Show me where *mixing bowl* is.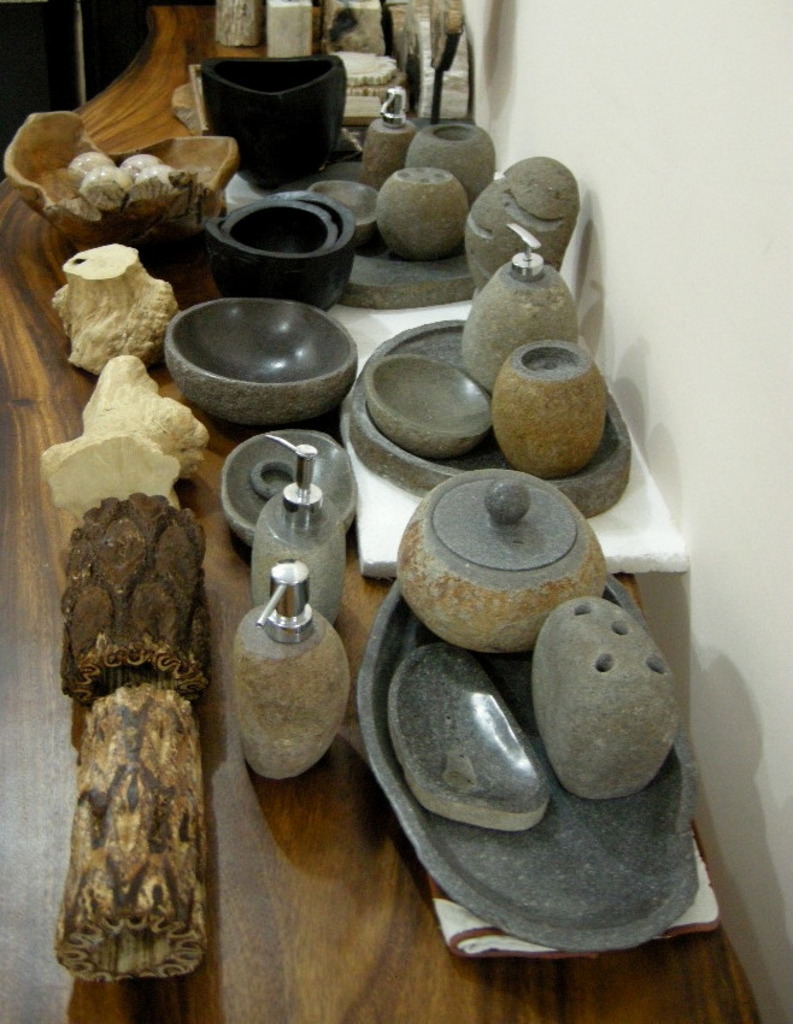
*mixing bowl* is at <region>202, 189, 357, 314</region>.
